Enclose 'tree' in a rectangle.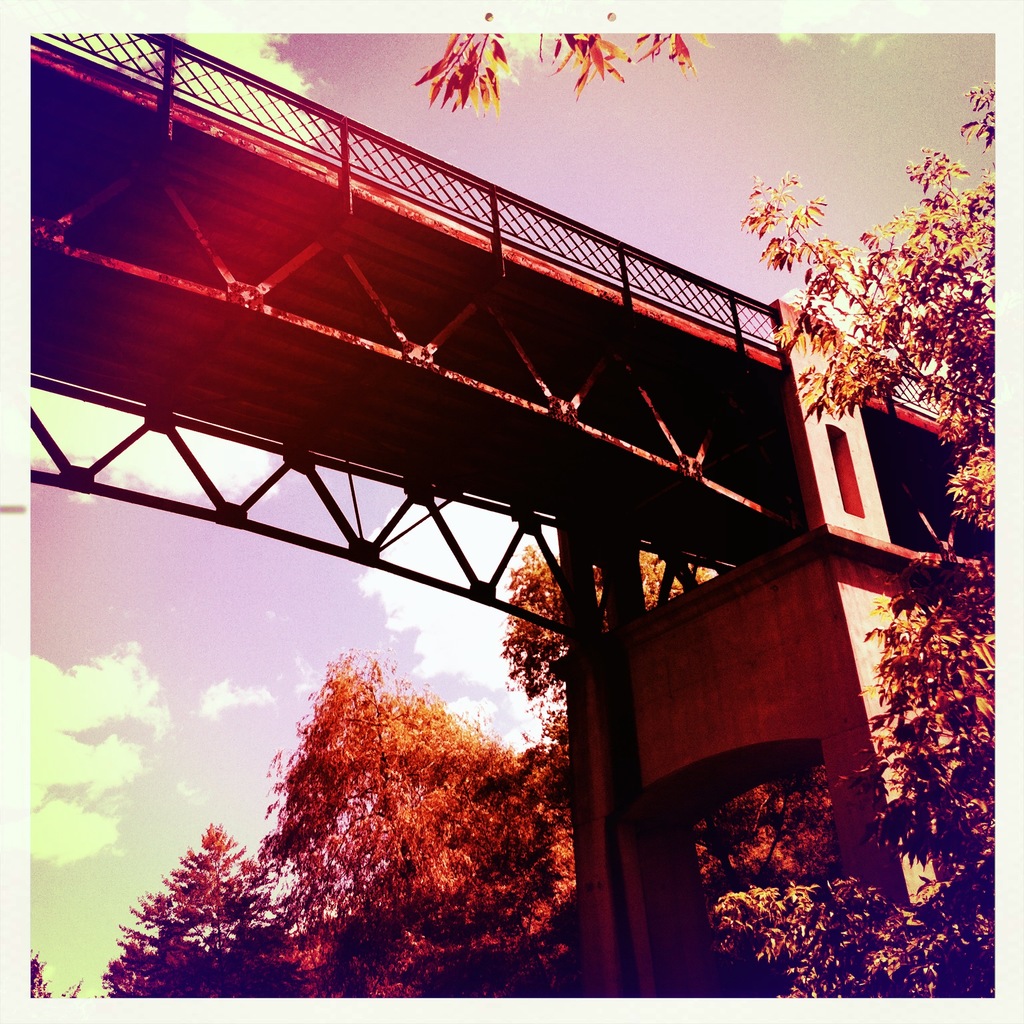
locate(494, 516, 712, 721).
